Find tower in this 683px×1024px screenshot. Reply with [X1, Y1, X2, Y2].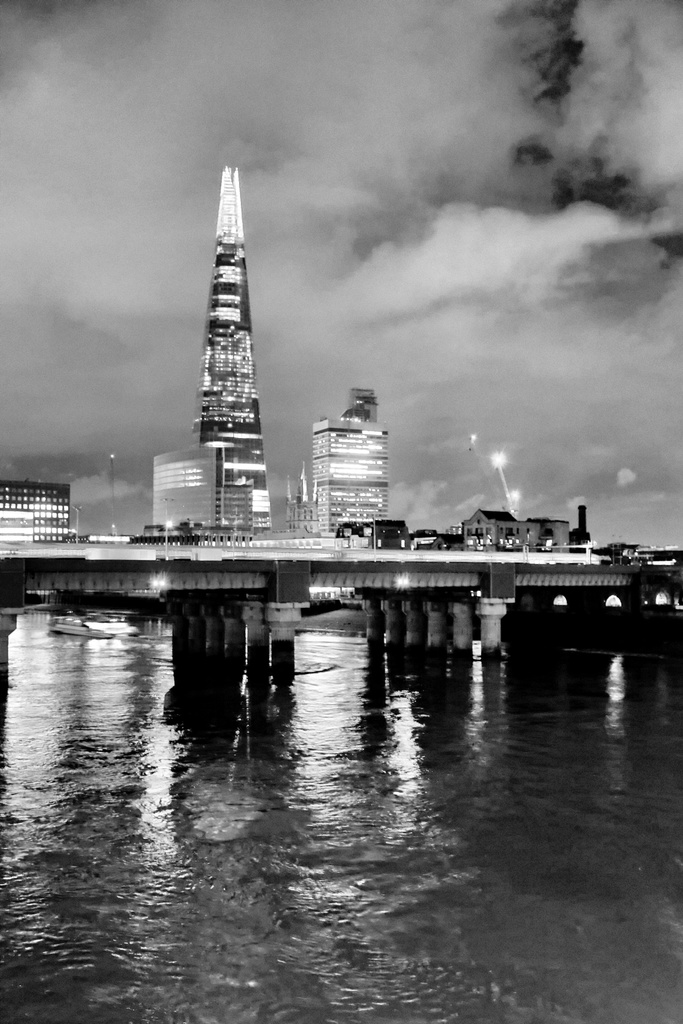
[313, 390, 388, 545].
